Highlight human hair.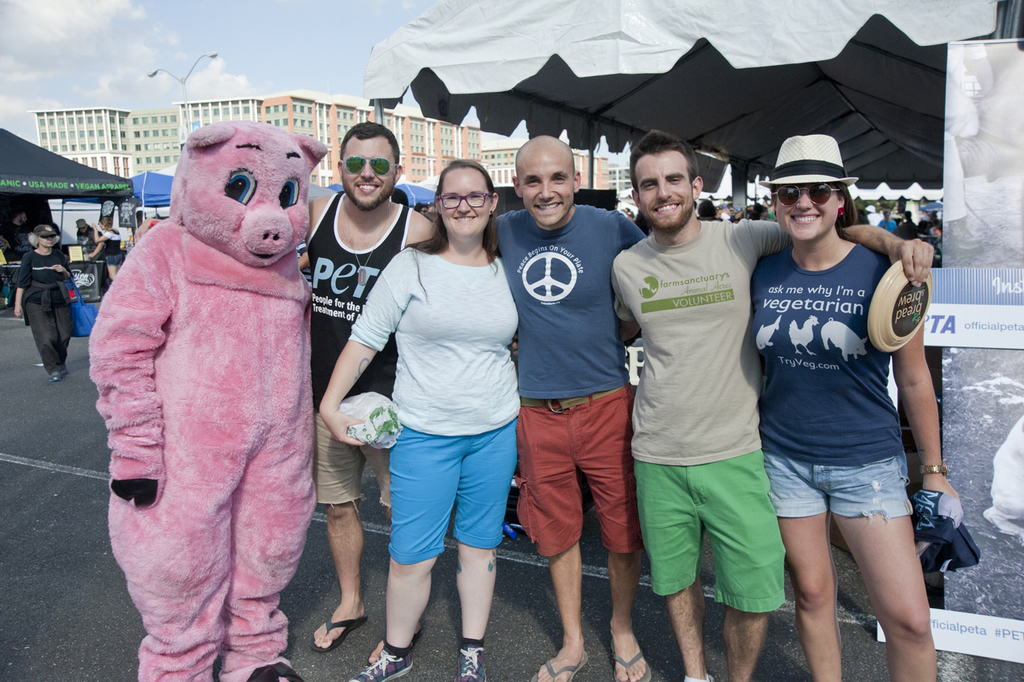
Highlighted region: box(340, 123, 401, 168).
